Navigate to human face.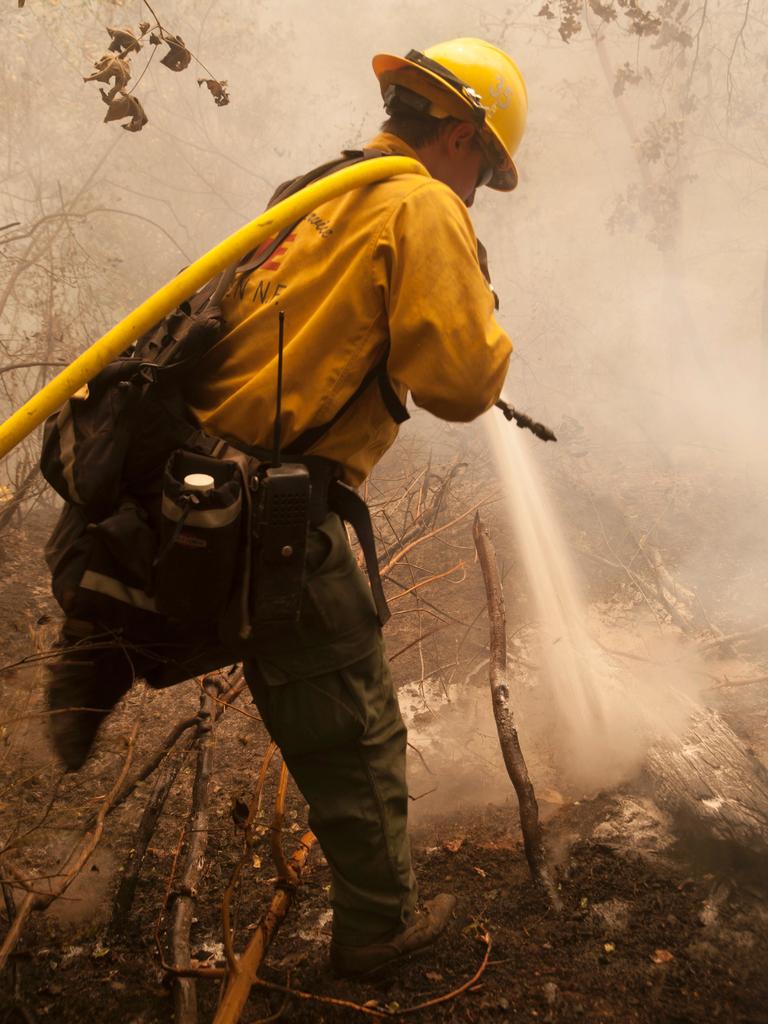
Navigation target: (left=440, top=148, right=485, bottom=207).
